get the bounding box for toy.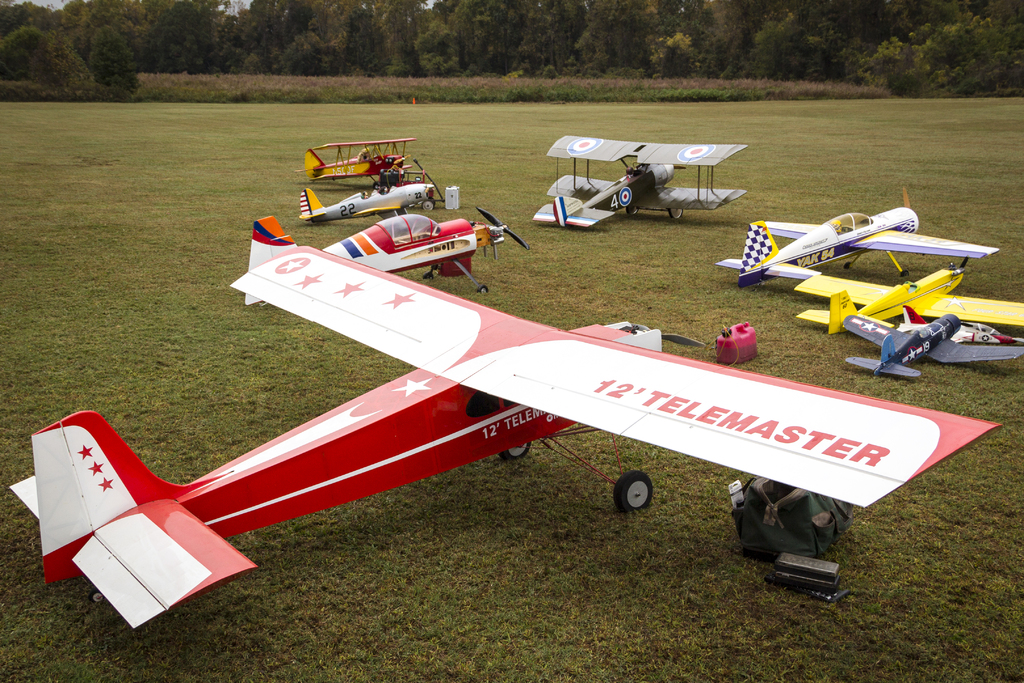
left=7, top=239, right=975, bottom=647.
